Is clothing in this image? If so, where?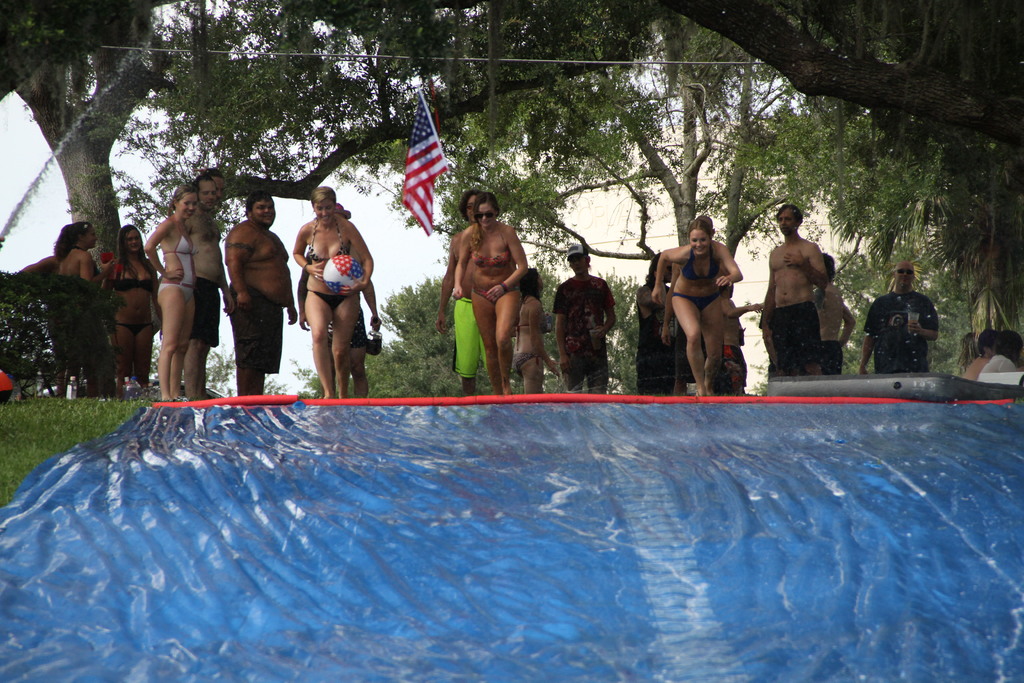
Yes, at BBox(225, 278, 284, 374).
